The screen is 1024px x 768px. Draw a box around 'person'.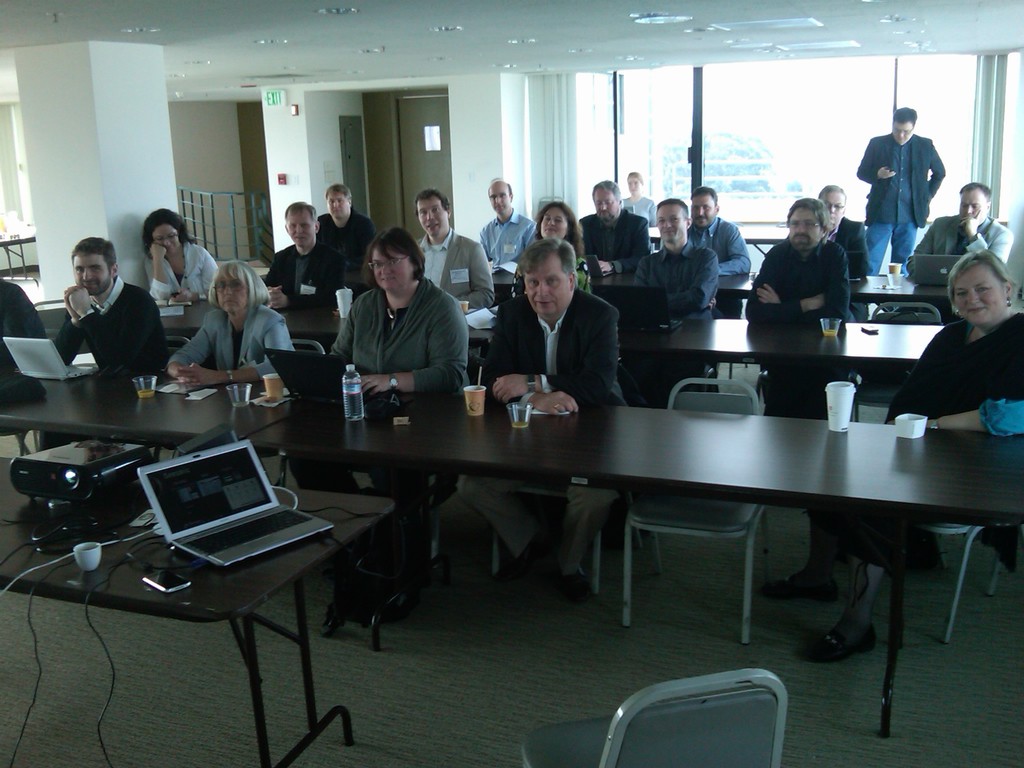
(138,203,226,319).
